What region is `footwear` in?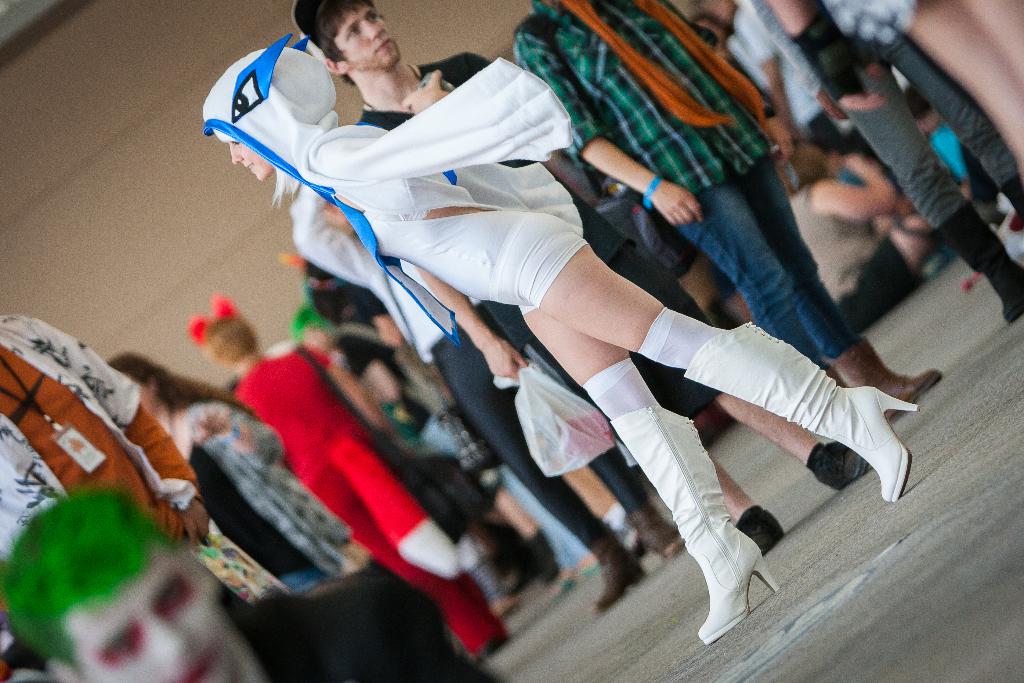
l=633, t=497, r=683, b=557.
